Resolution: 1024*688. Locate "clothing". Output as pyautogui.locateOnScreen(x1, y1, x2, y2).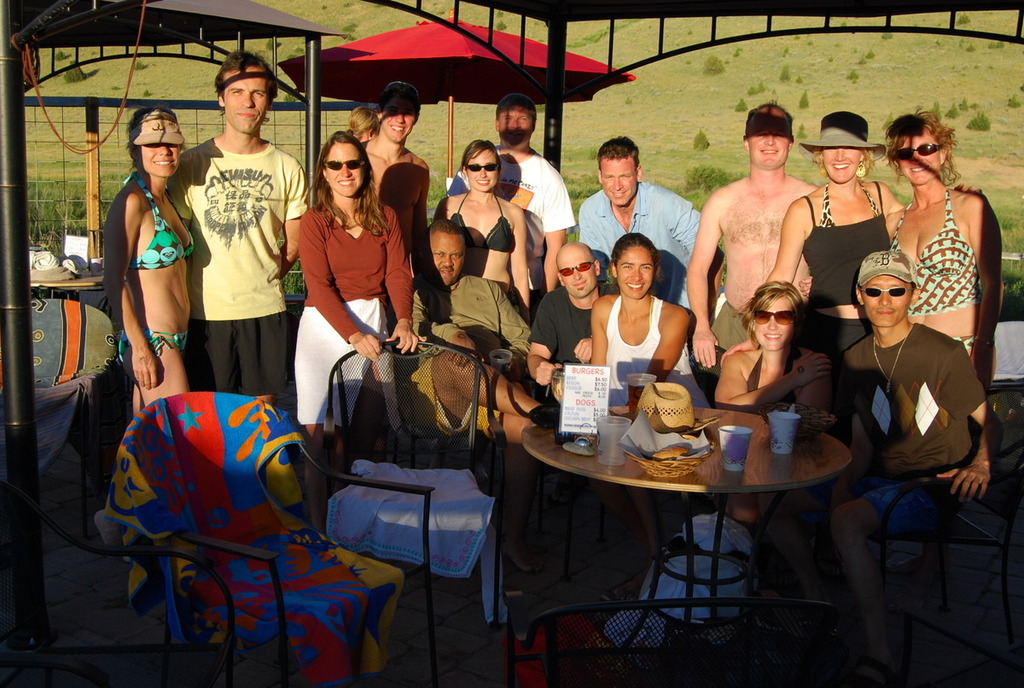
pyautogui.locateOnScreen(713, 299, 764, 390).
